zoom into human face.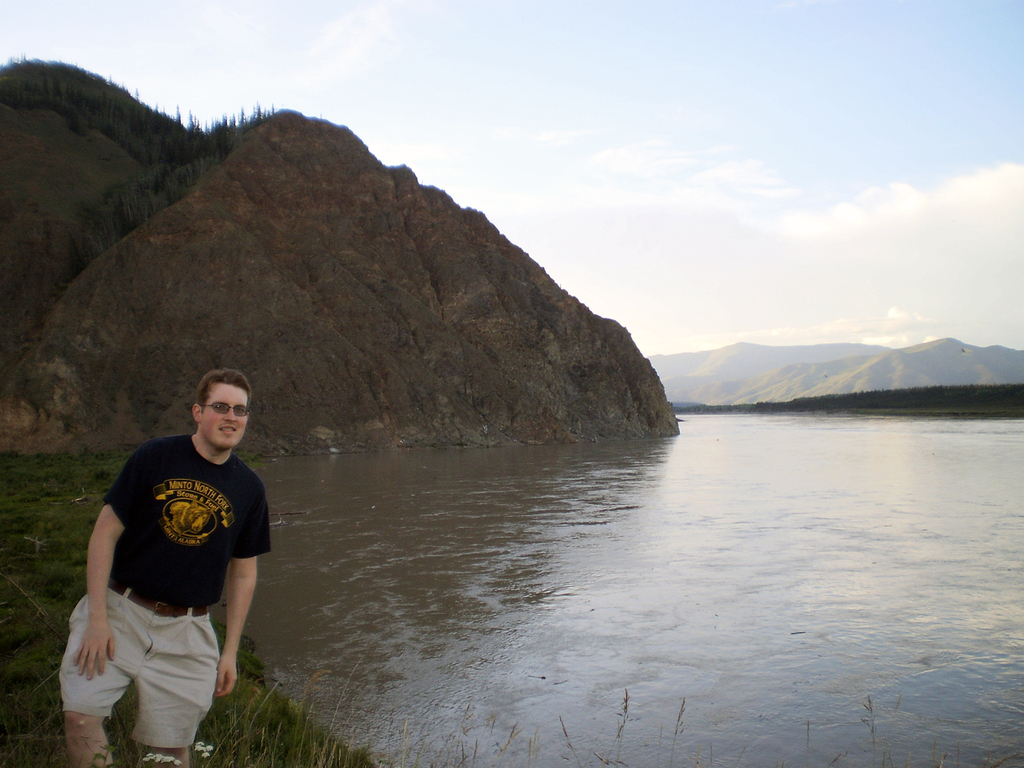
Zoom target: rect(200, 384, 249, 449).
